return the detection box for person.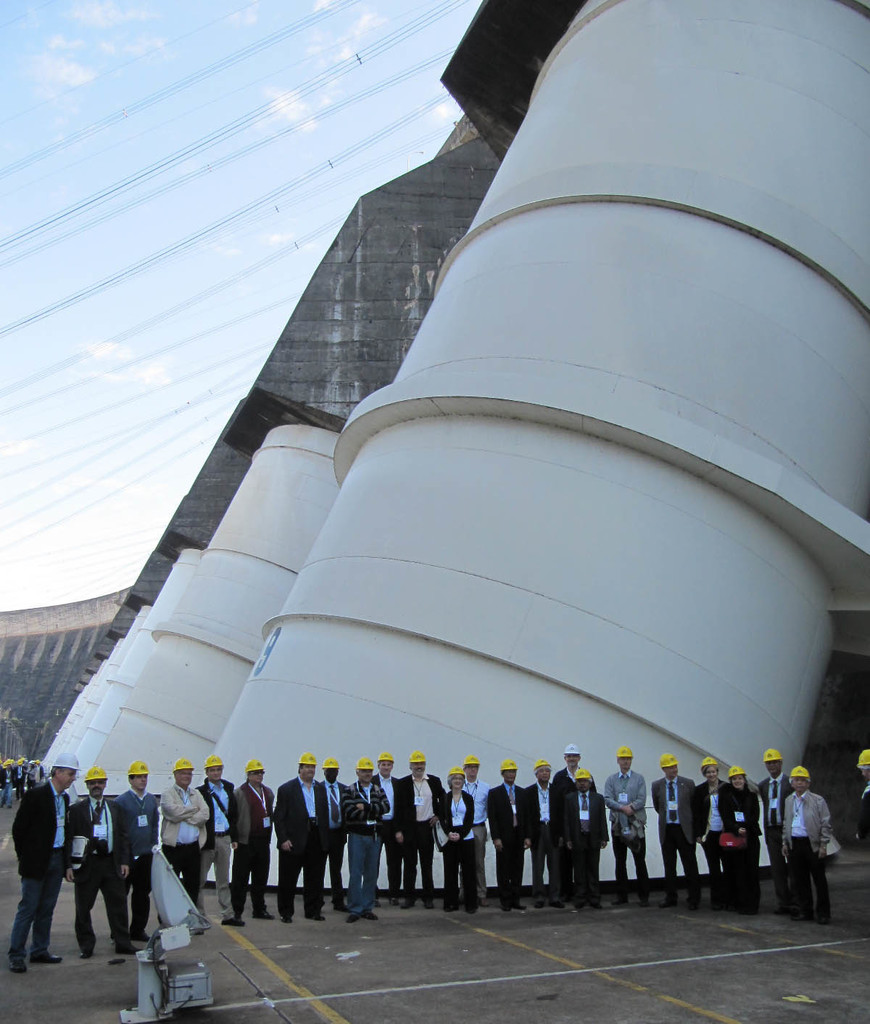
detection(4, 757, 80, 969).
